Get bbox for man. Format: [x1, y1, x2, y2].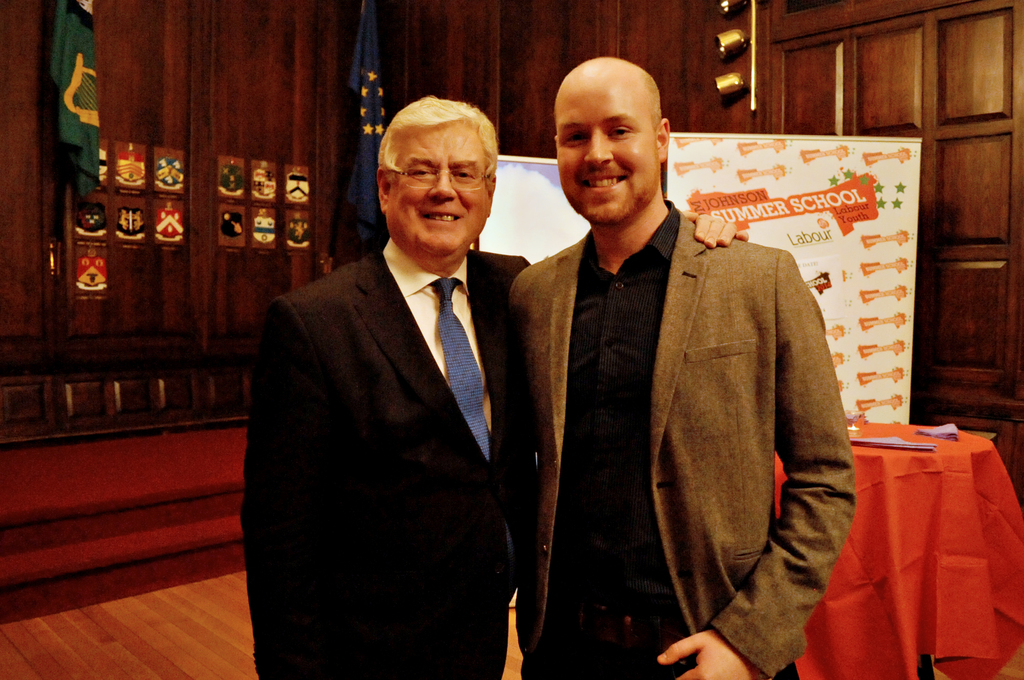
[505, 58, 856, 679].
